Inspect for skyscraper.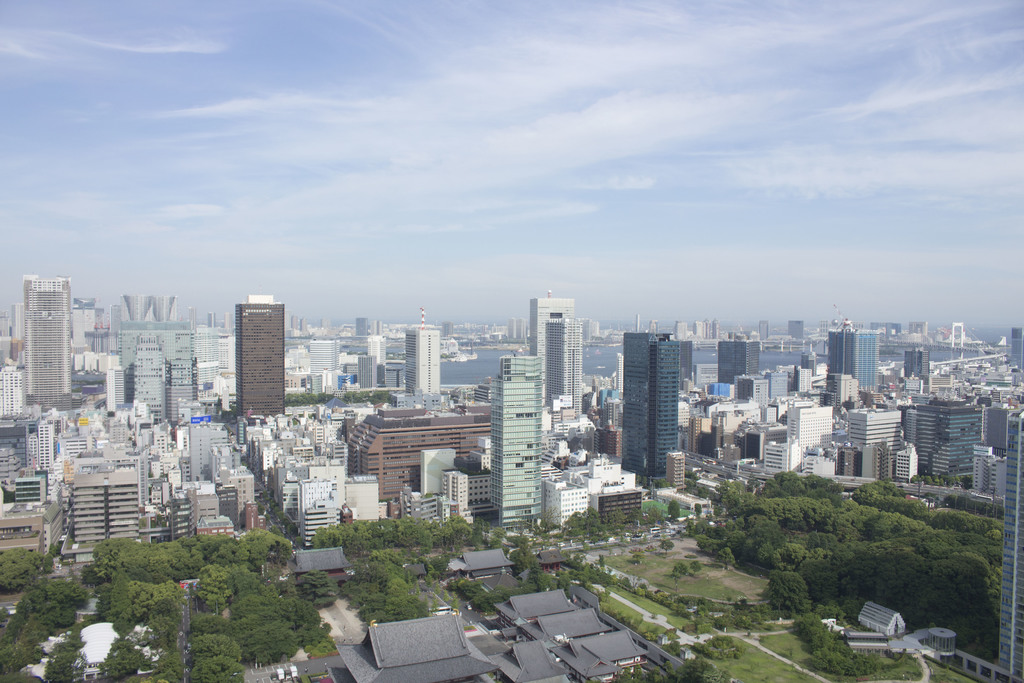
Inspection: (x1=479, y1=350, x2=550, y2=540).
